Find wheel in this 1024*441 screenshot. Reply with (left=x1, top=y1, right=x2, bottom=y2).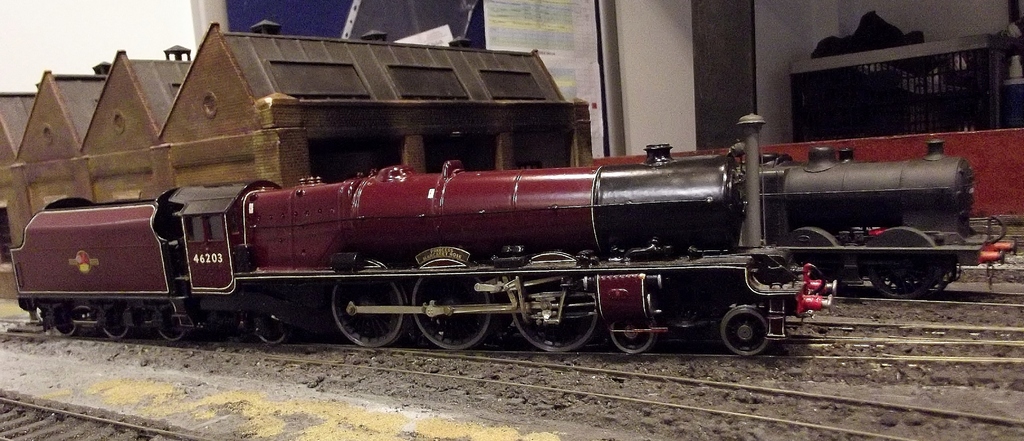
(left=867, top=273, right=936, bottom=302).
